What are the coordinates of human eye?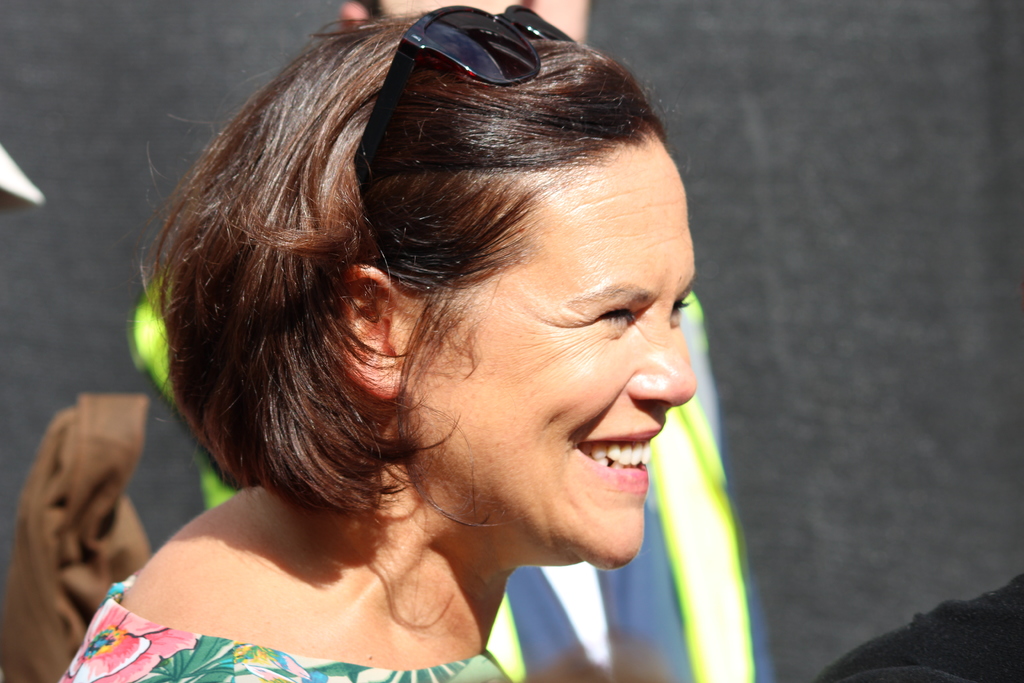
[x1=575, y1=299, x2=634, y2=336].
